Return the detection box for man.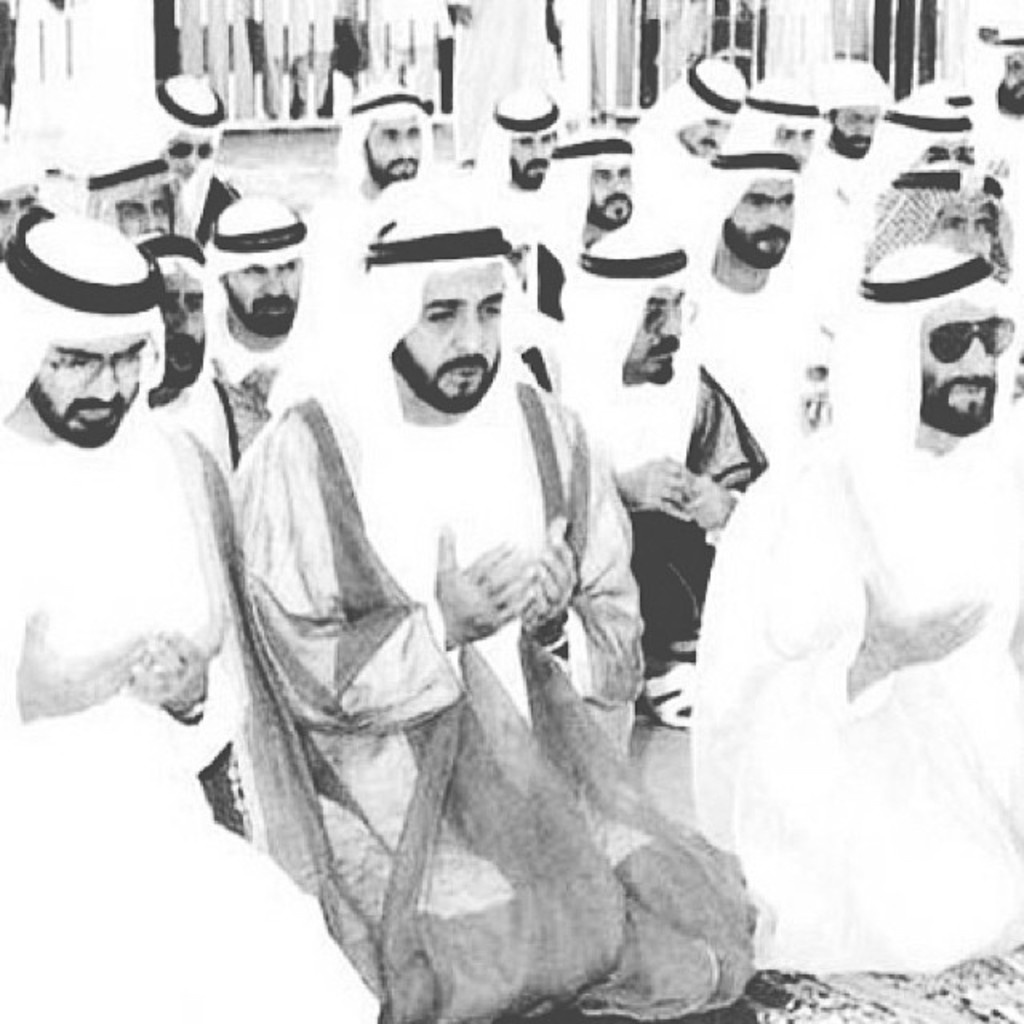
left=835, top=125, right=1022, bottom=317.
